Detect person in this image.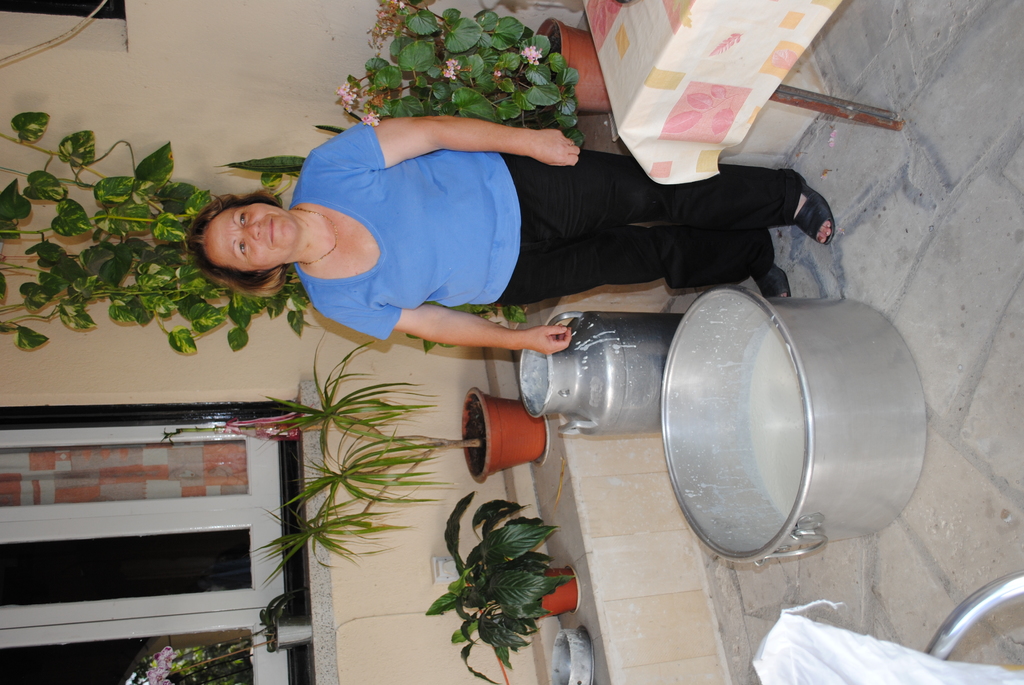
Detection: <bbox>215, 81, 861, 351</bbox>.
